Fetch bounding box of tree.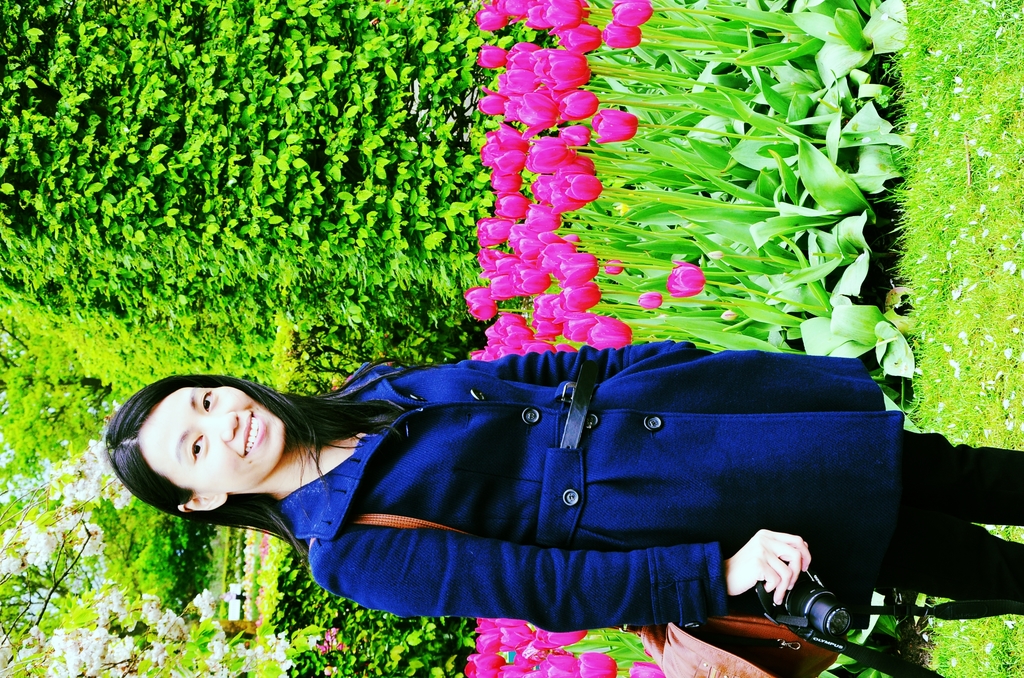
Bbox: box(0, 0, 500, 330).
